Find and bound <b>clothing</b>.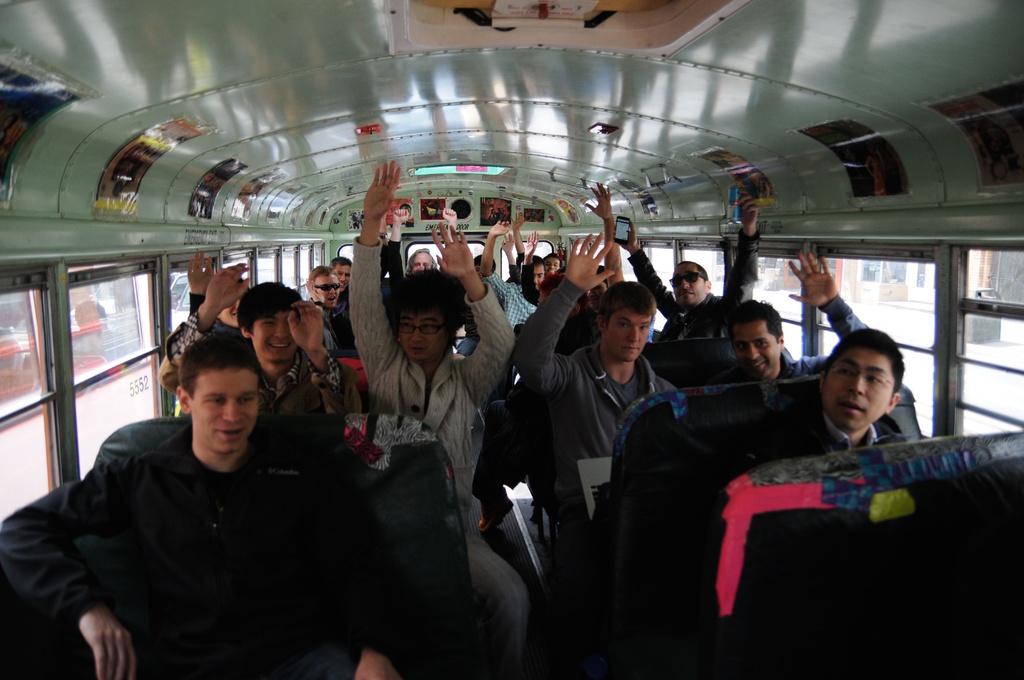
Bound: bbox=(155, 310, 374, 407).
